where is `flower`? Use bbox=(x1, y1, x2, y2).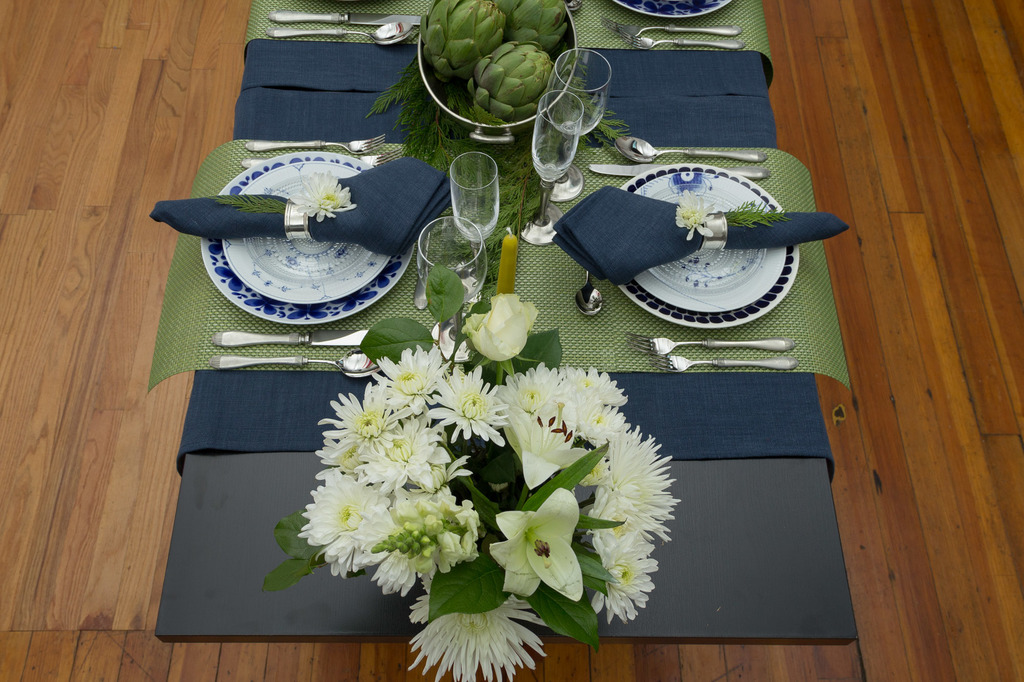
bbox=(310, 391, 401, 471).
